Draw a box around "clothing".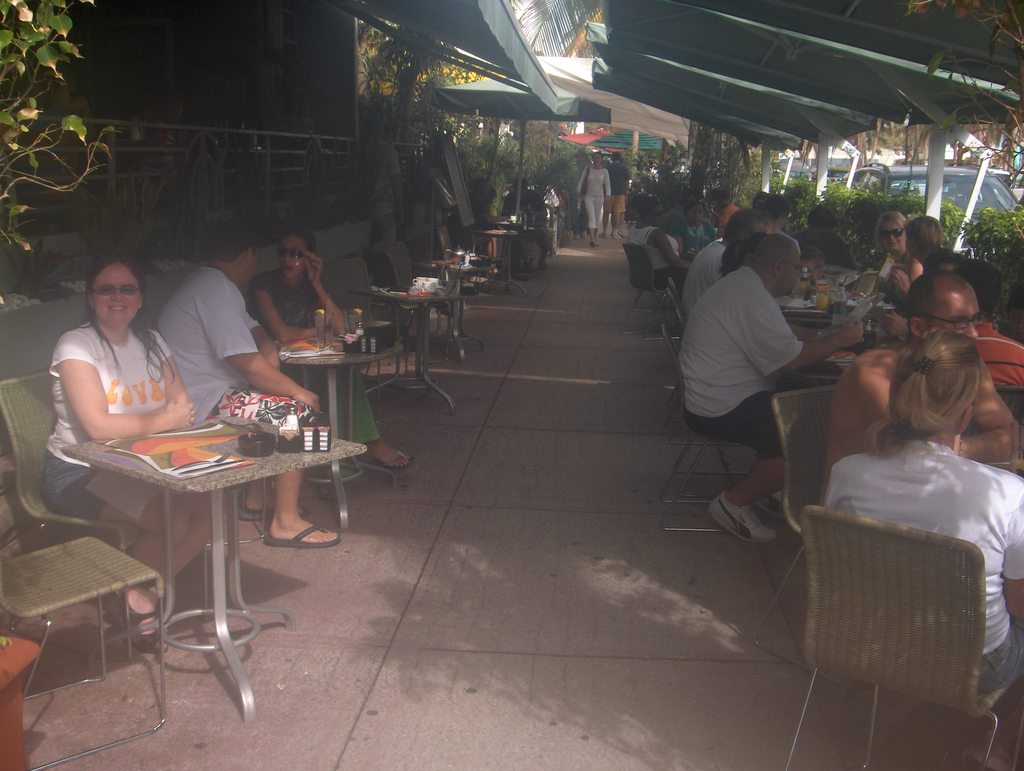
bbox=[641, 216, 678, 271].
